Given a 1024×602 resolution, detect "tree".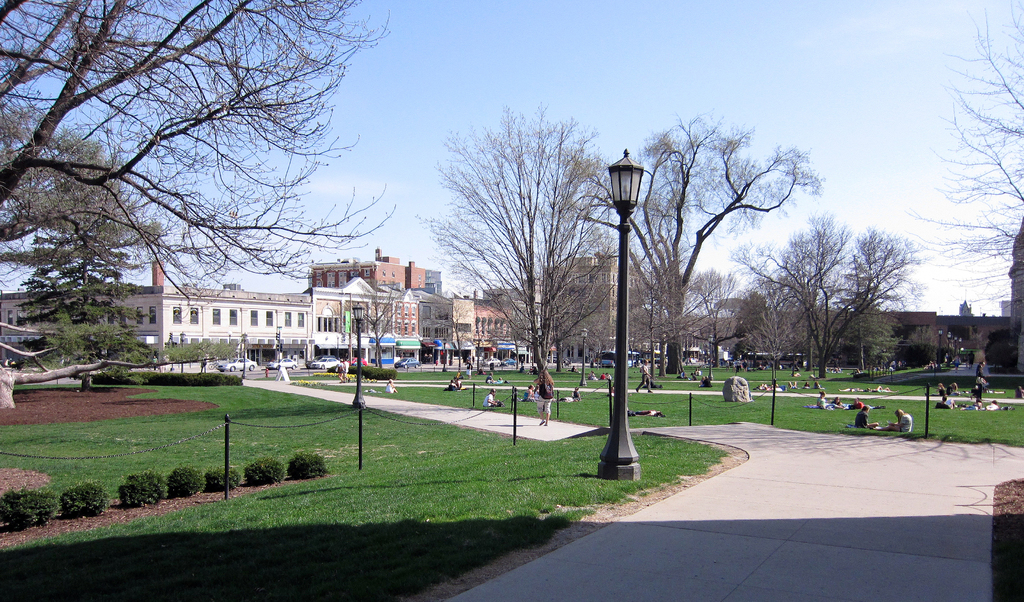
{"x1": 671, "y1": 262, "x2": 762, "y2": 360}.
